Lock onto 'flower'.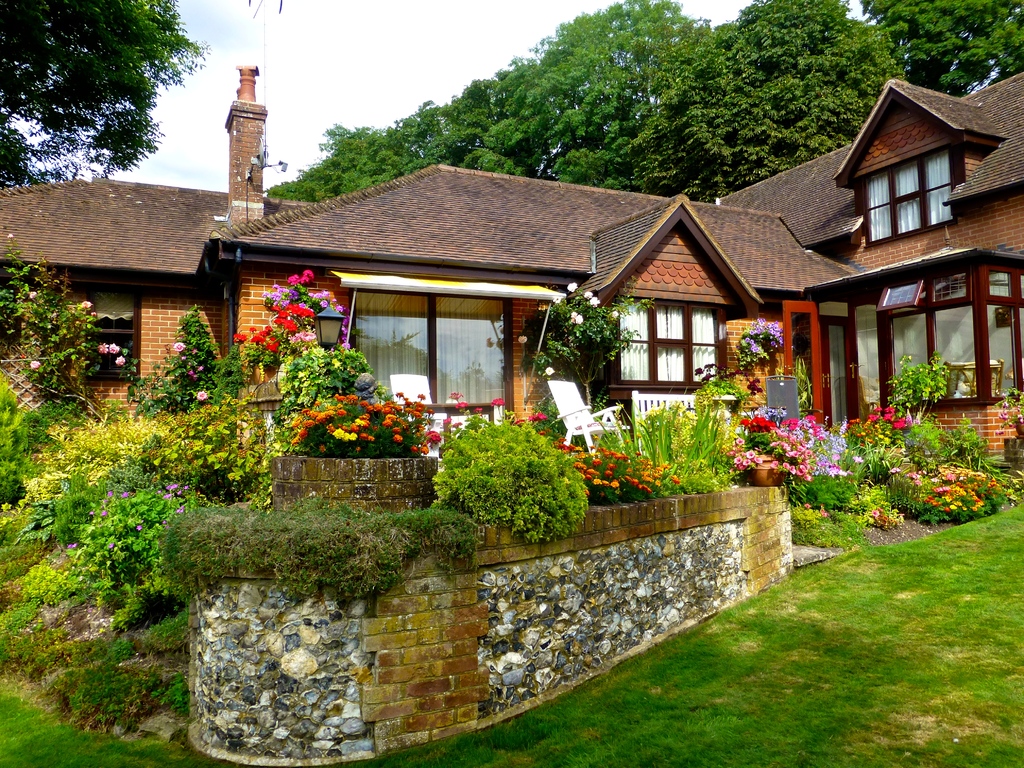
Locked: detection(29, 360, 39, 367).
